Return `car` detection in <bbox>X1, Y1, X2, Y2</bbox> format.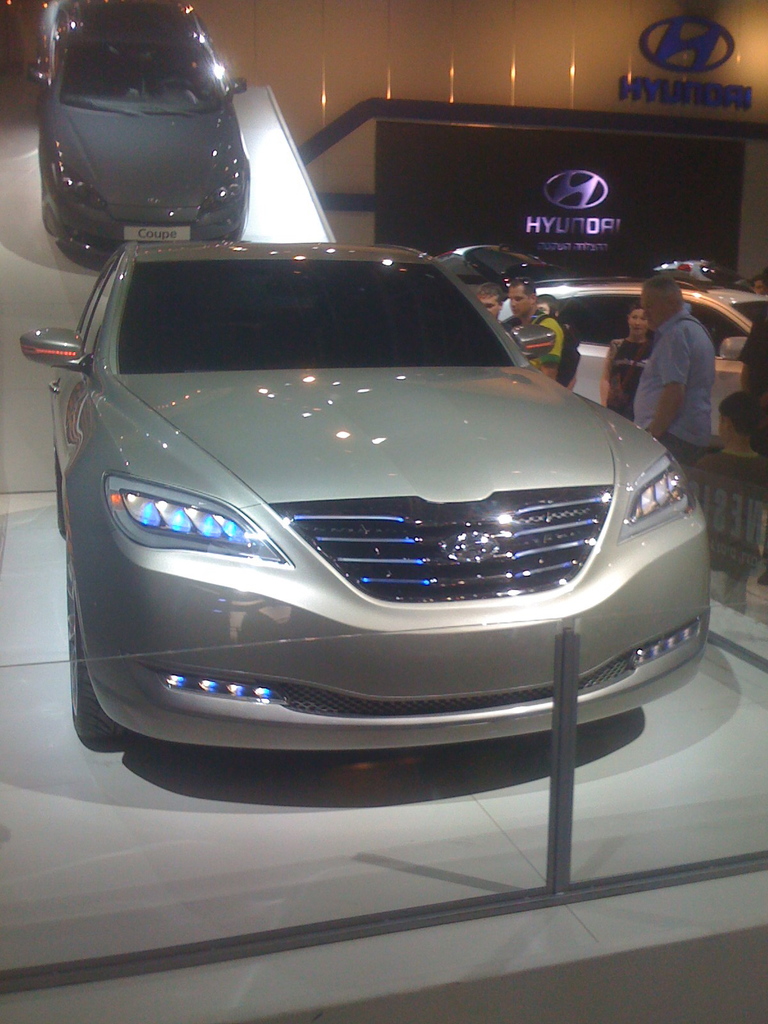
<bbox>495, 283, 767, 435</bbox>.
